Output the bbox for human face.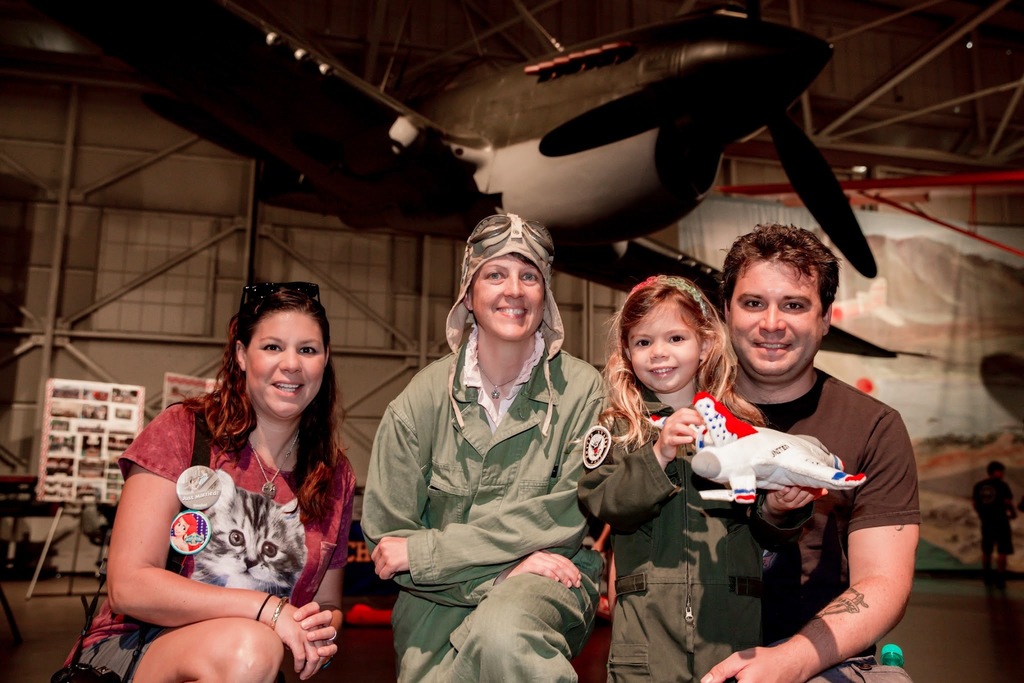
bbox(248, 312, 325, 416).
